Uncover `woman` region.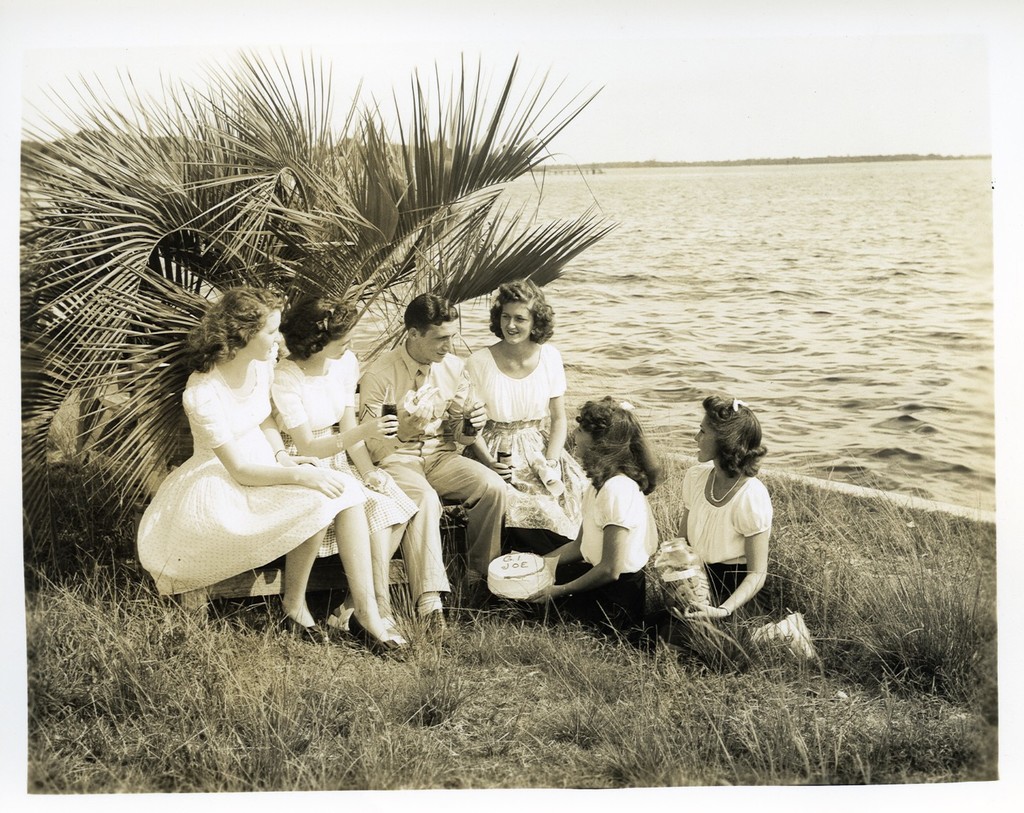
Uncovered: <bbox>134, 286, 407, 663</bbox>.
